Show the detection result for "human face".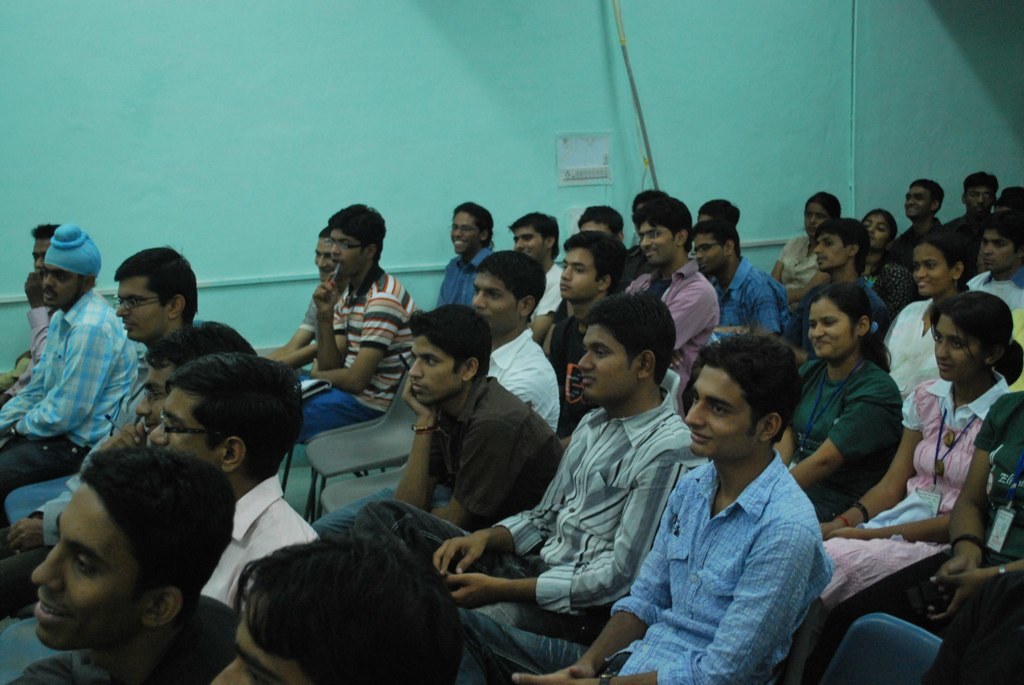
981, 232, 1014, 273.
